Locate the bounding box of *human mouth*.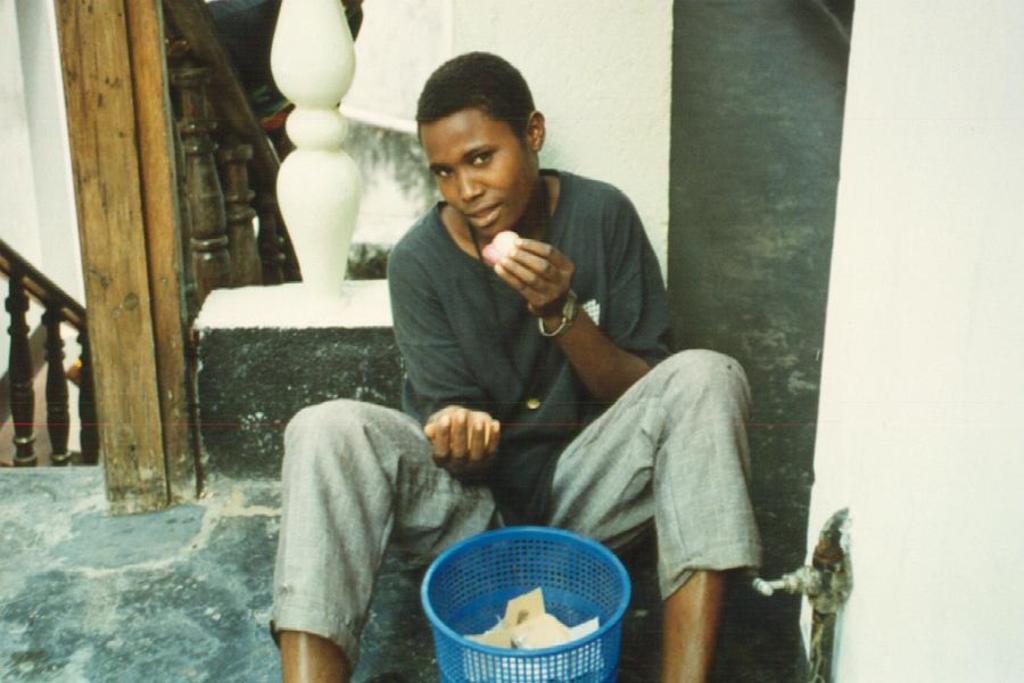
Bounding box: pyautogui.locateOnScreen(463, 205, 505, 224).
